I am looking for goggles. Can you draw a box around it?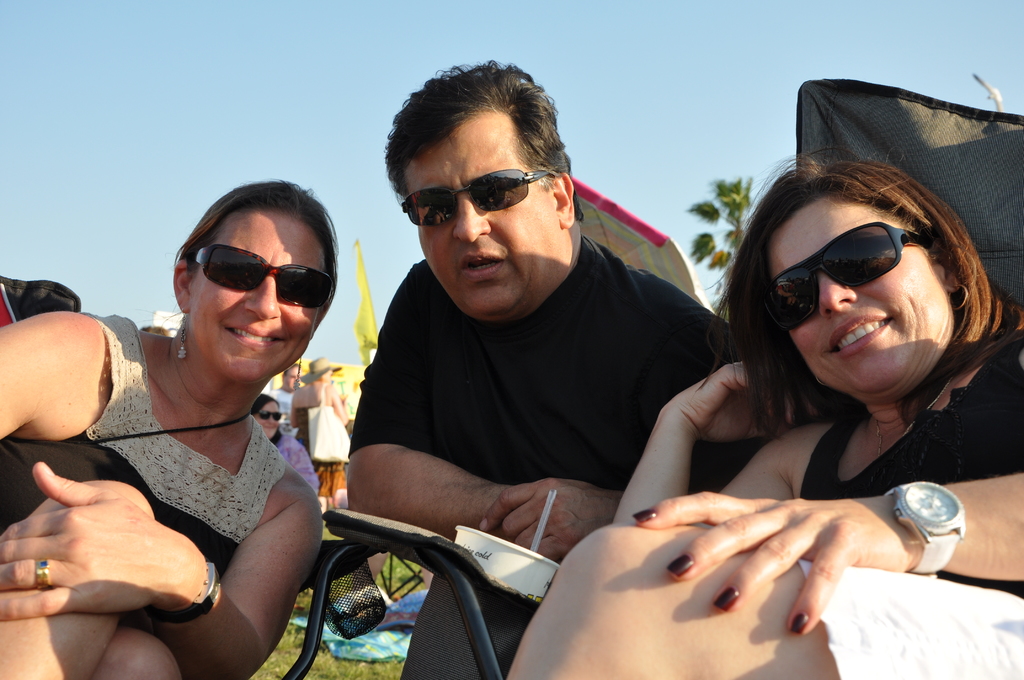
Sure, the bounding box is <bbox>765, 206, 932, 321</bbox>.
